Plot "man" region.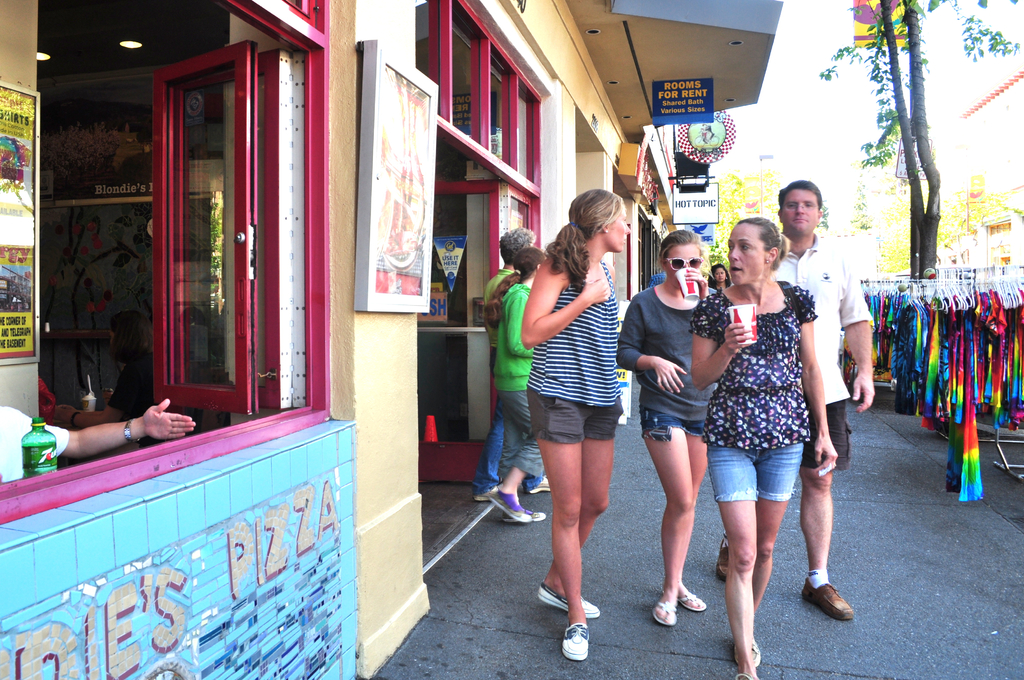
Plotted at BBox(710, 181, 876, 618).
